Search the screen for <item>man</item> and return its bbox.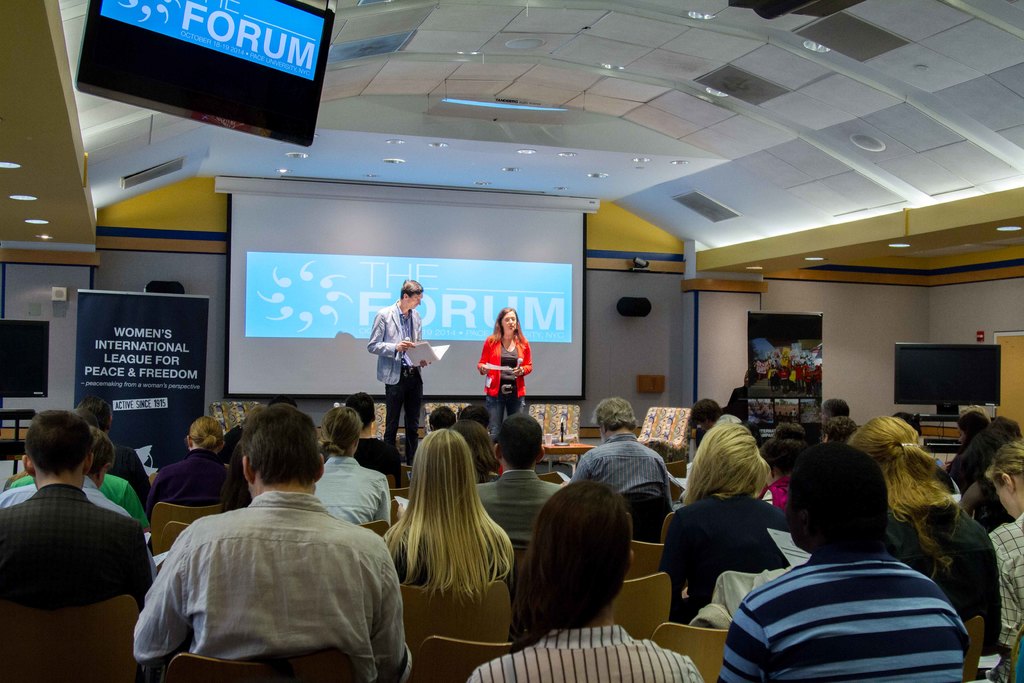
Found: l=0, t=411, r=152, b=609.
